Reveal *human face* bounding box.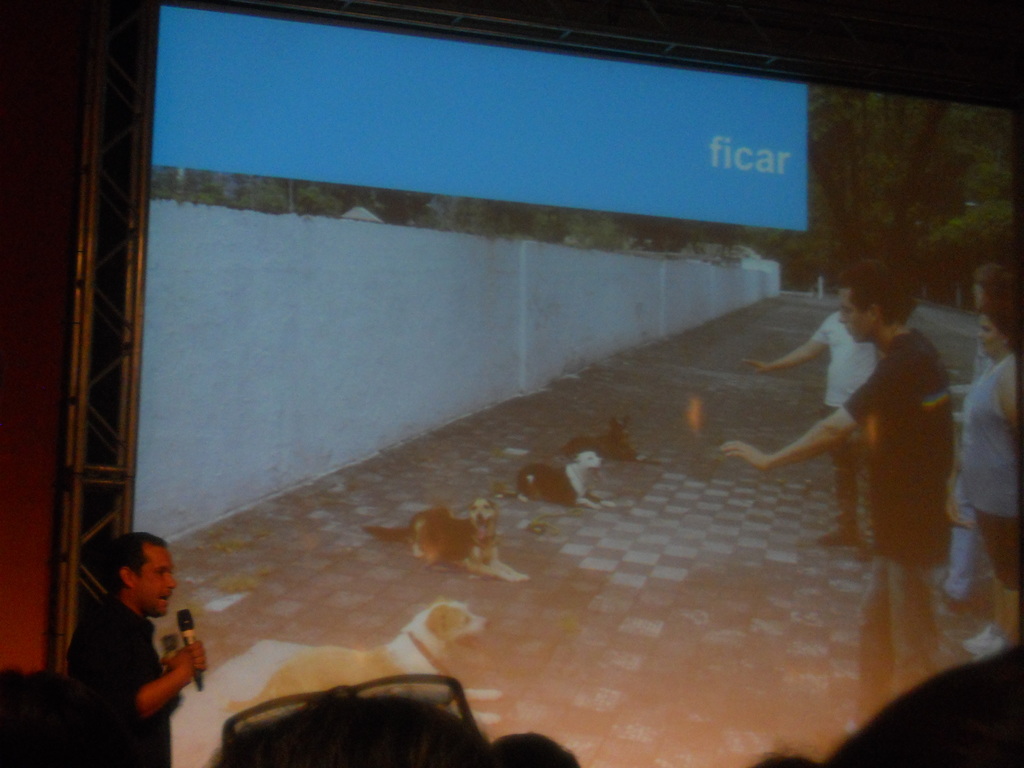
Revealed: crop(834, 291, 870, 346).
